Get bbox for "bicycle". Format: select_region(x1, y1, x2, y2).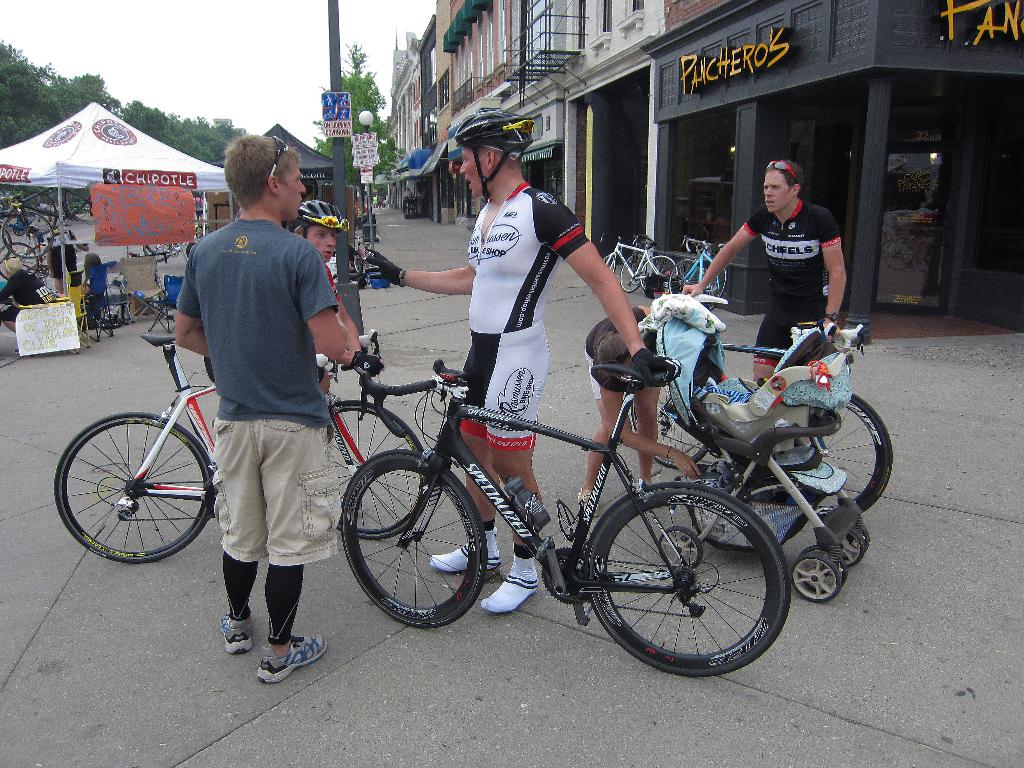
select_region(52, 335, 432, 566).
